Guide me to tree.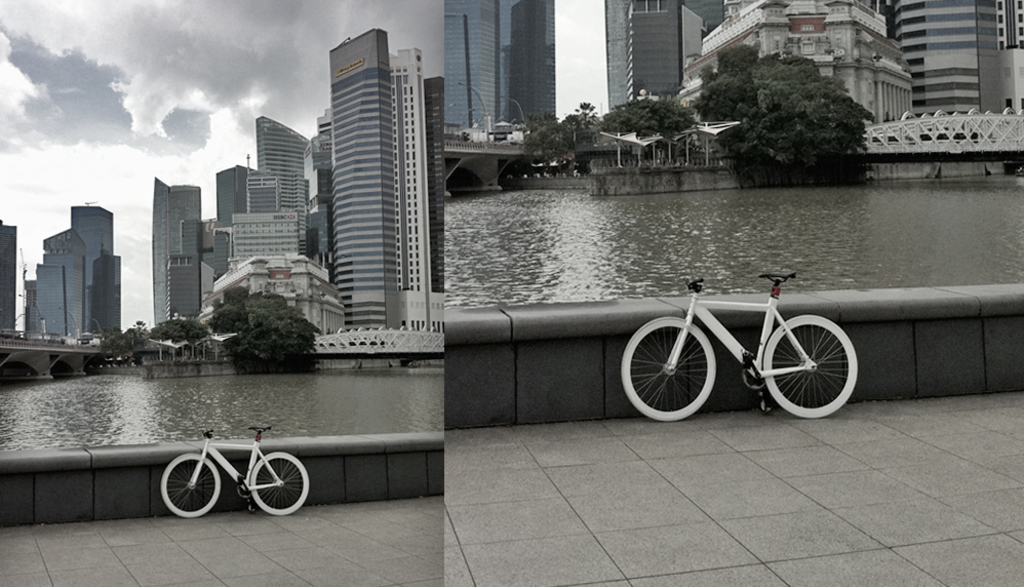
Guidance: select_region(696, 44, 756, 119).
